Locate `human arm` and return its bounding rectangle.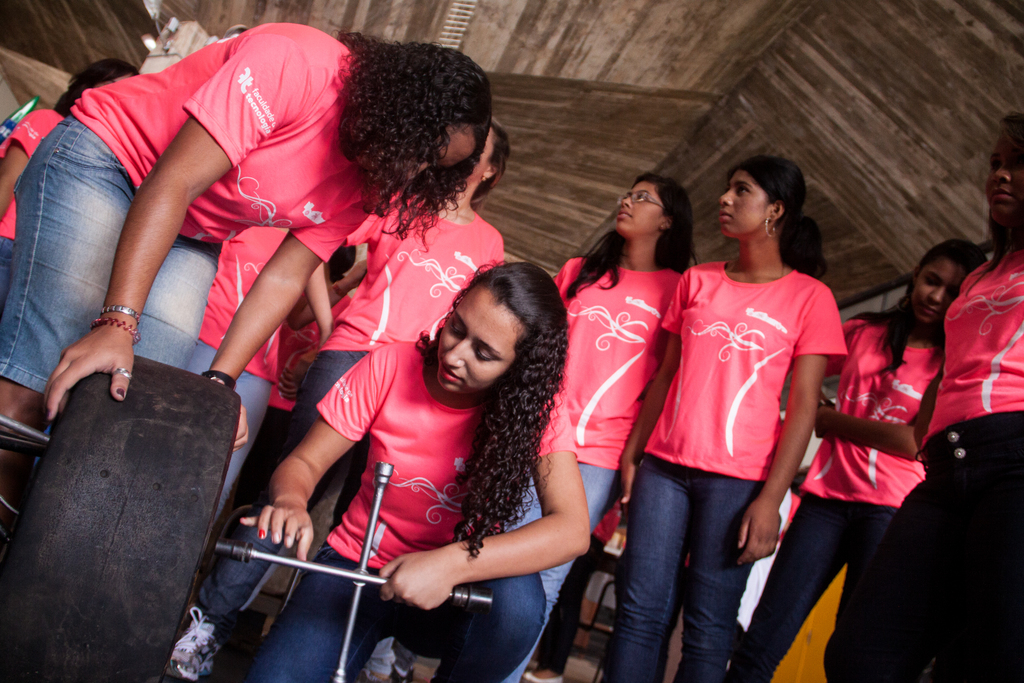
box=[525, 252, 586, 310].
